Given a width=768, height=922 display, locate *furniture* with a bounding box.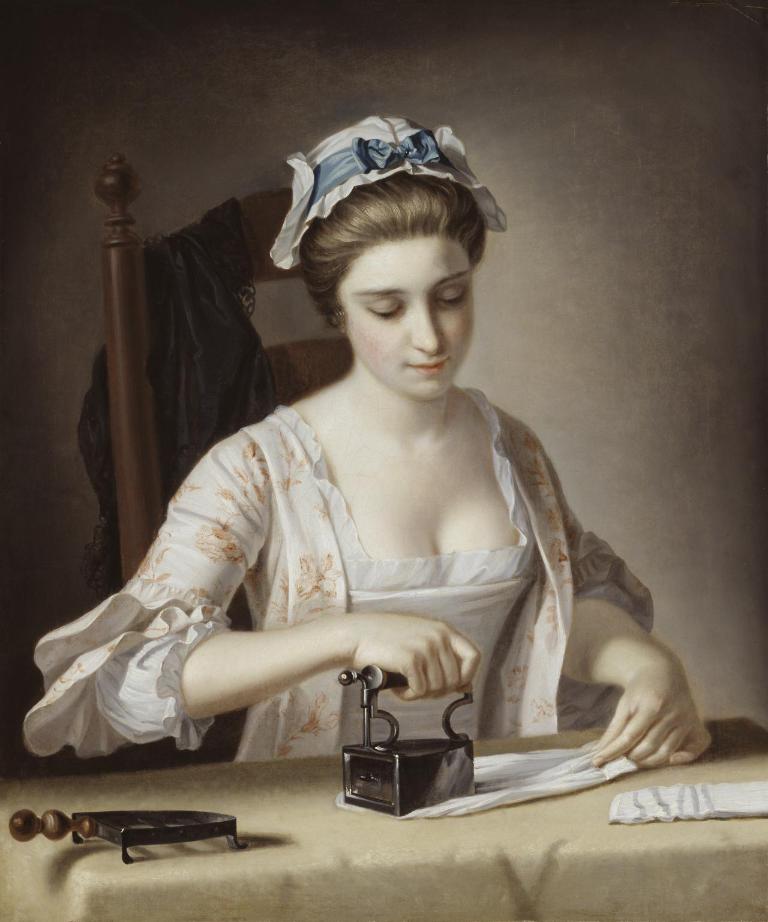
Located: x1=0 y1=716 x2=767 y2=921.
